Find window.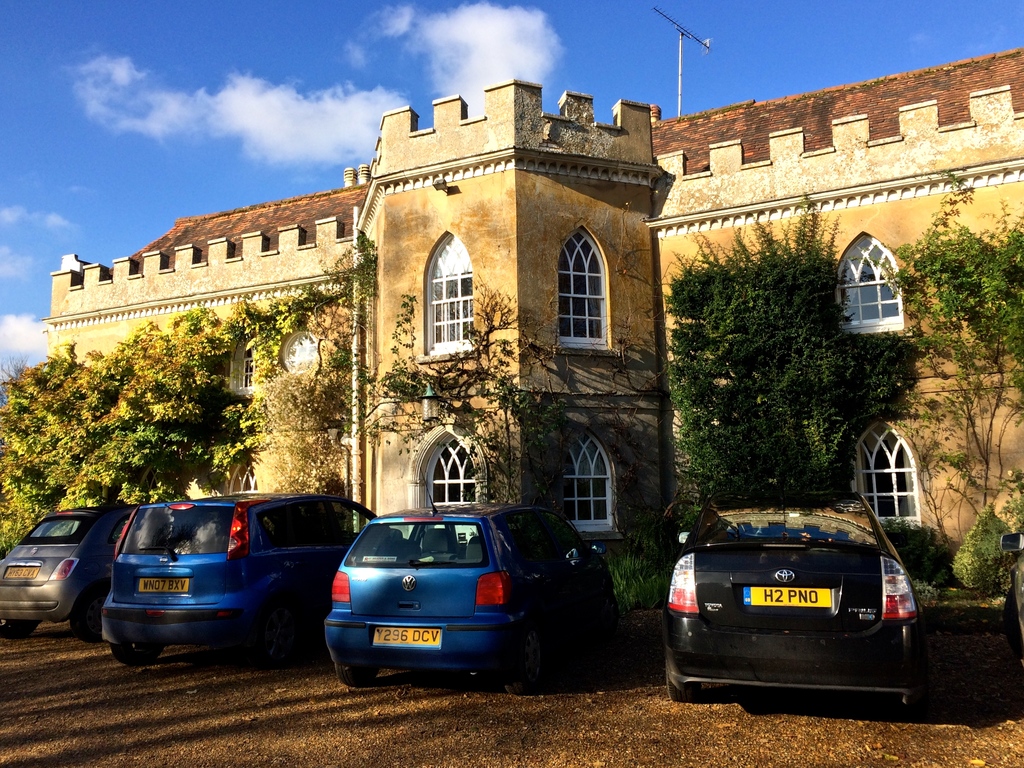
{"x1": 557, "y1": 426, "x2": 627, "y2": 543}.
